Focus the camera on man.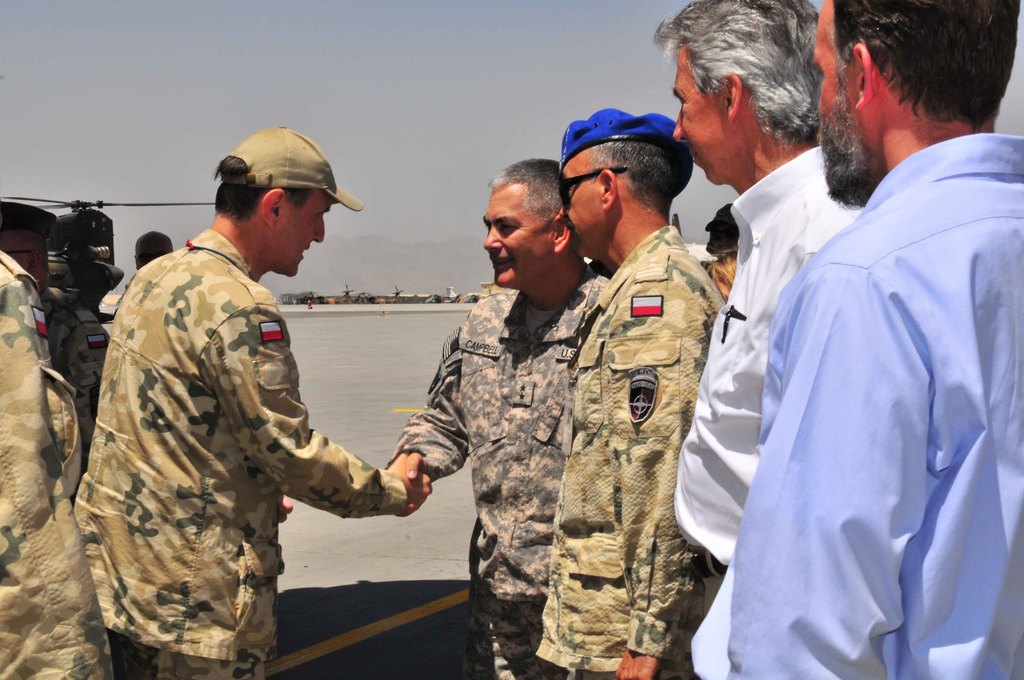
Focus region: detection(386, 156, 600, 679).
